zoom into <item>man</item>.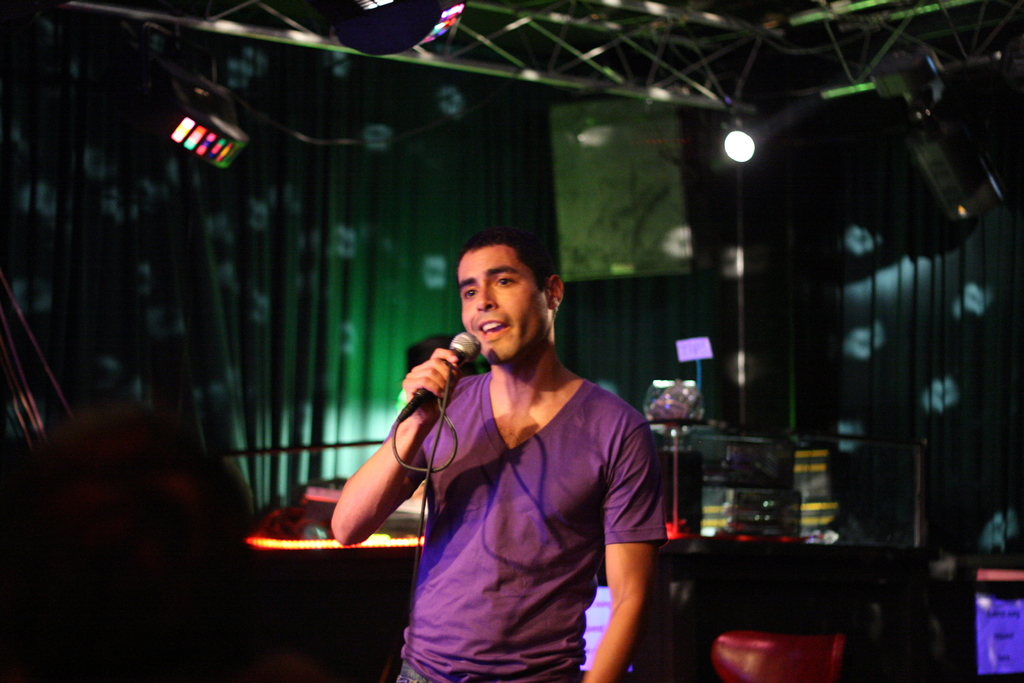
Zoom target: select_region(328, 226, 667, 682).
